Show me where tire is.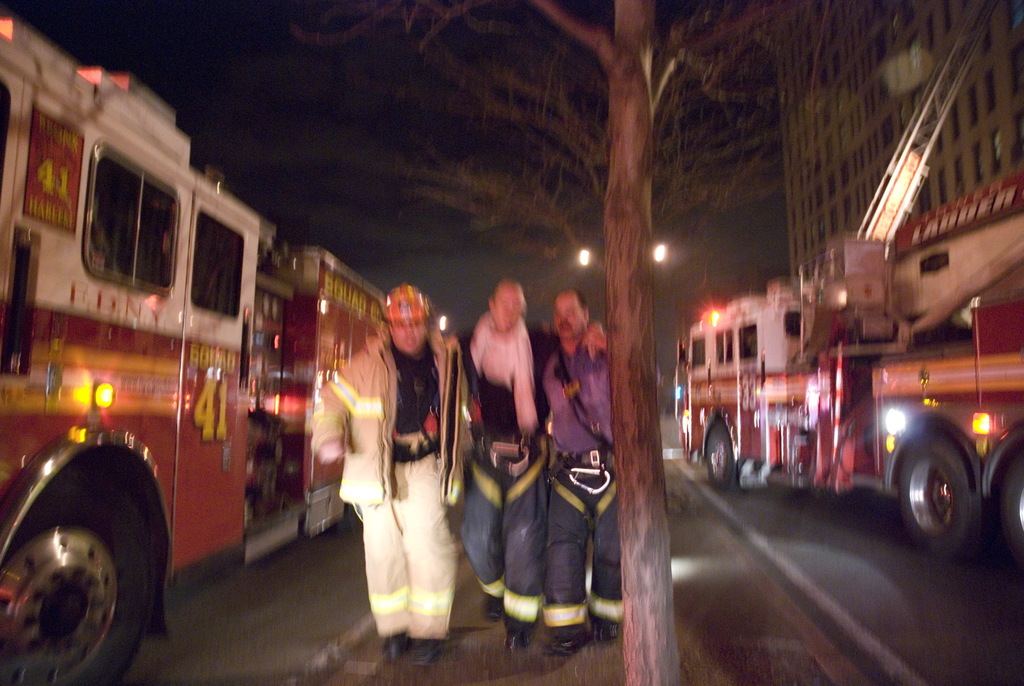
tire is at rect(4, 453, 147, 679).
